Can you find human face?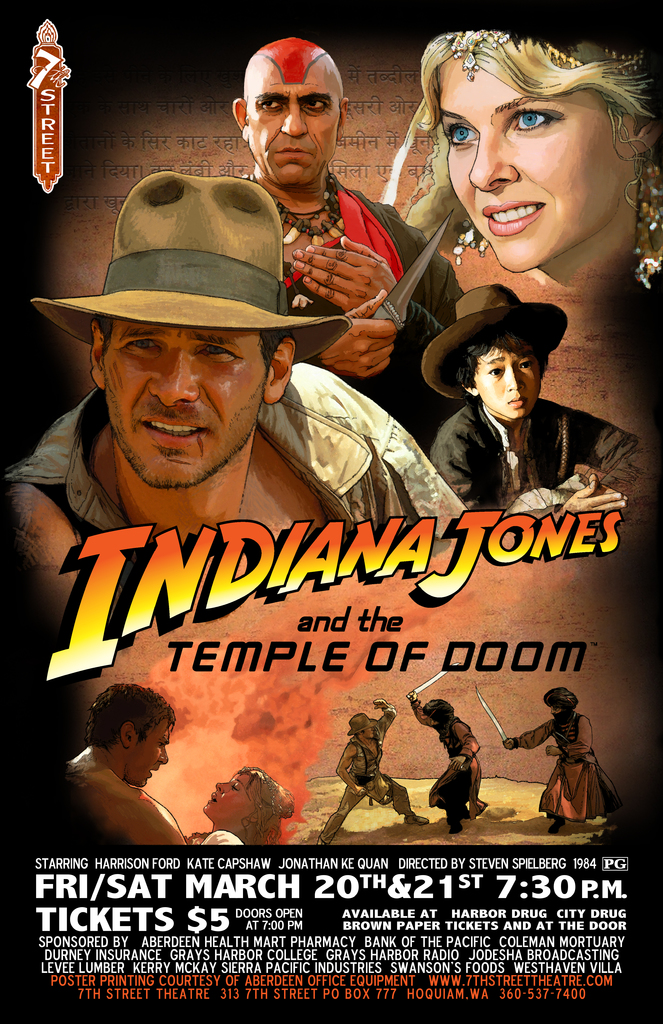
Yes, bounding box: x1=475, y1=328, x2=543, y2=417.
